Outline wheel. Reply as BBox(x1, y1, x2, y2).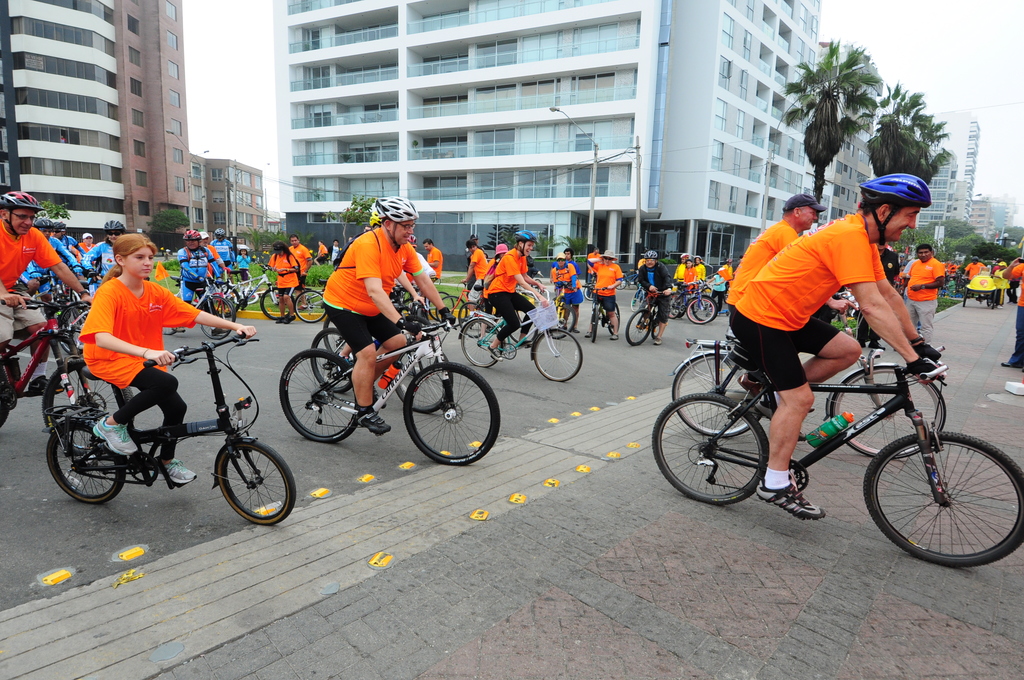
BBox(831, 354, 945, 460).
